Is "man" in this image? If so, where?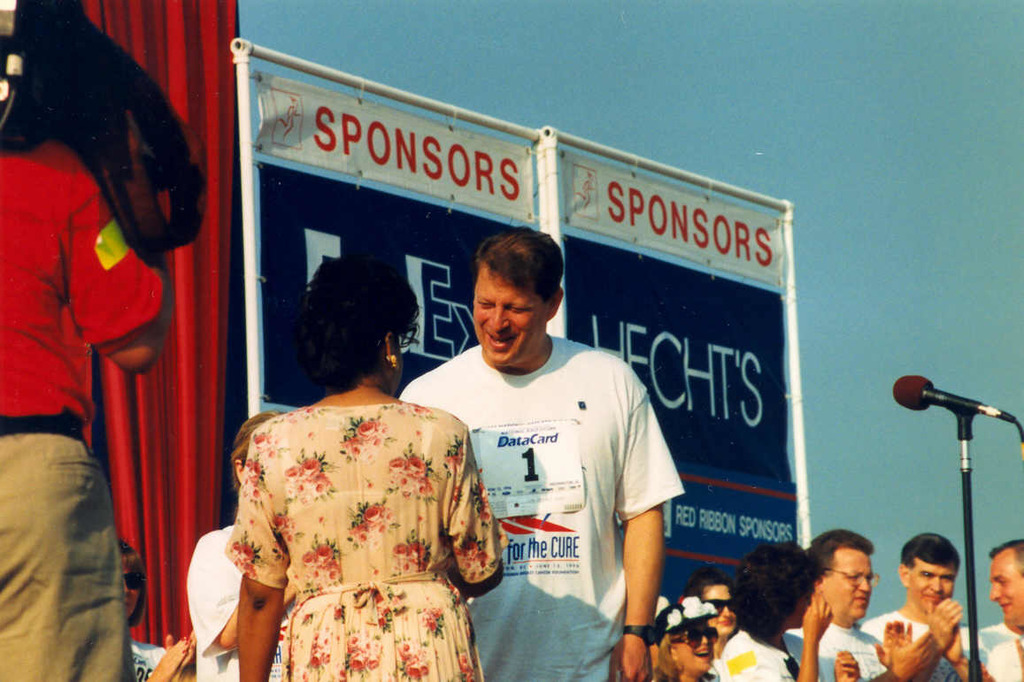
Yes, at [859, 532, 982, 681].
